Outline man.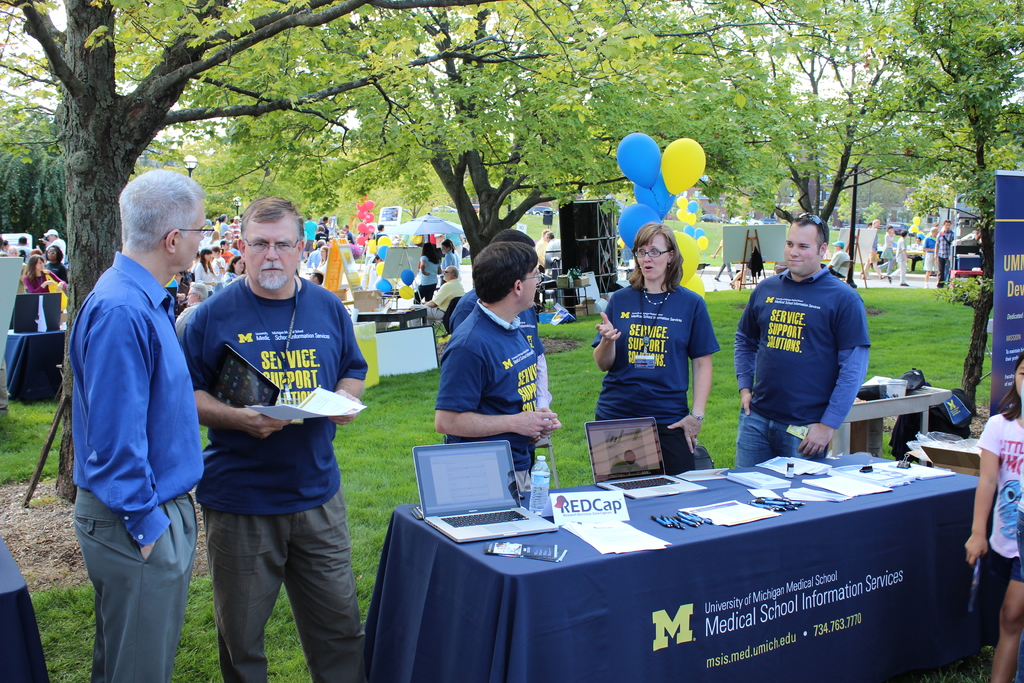
Outline: 15,235,30,263.
